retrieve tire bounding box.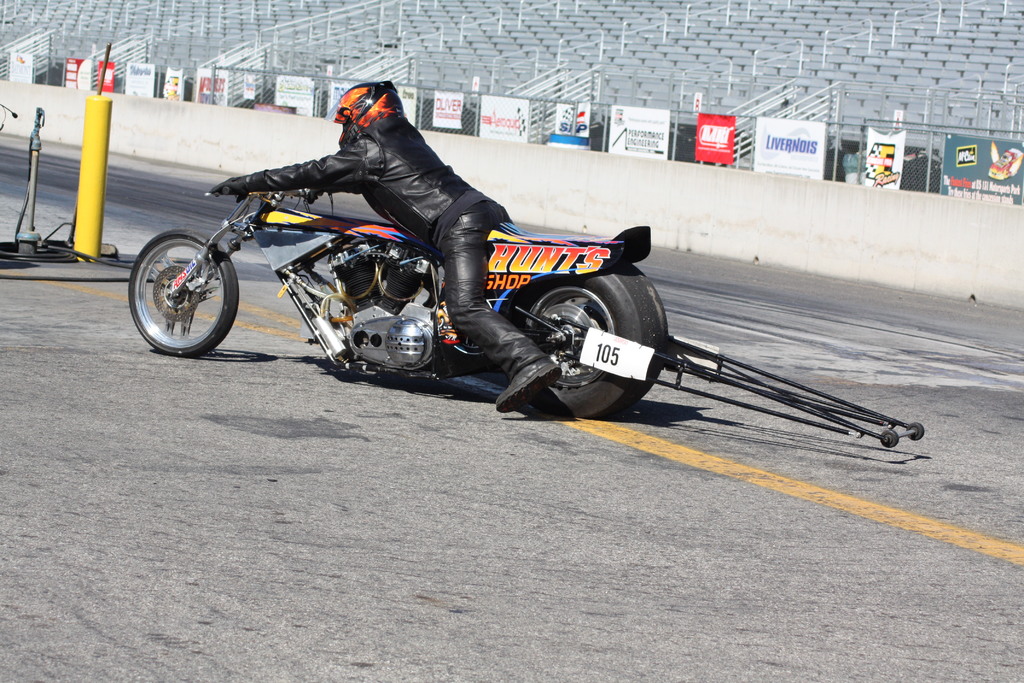
Bounding box: left=488, top=269, right=660, bottom=420.
